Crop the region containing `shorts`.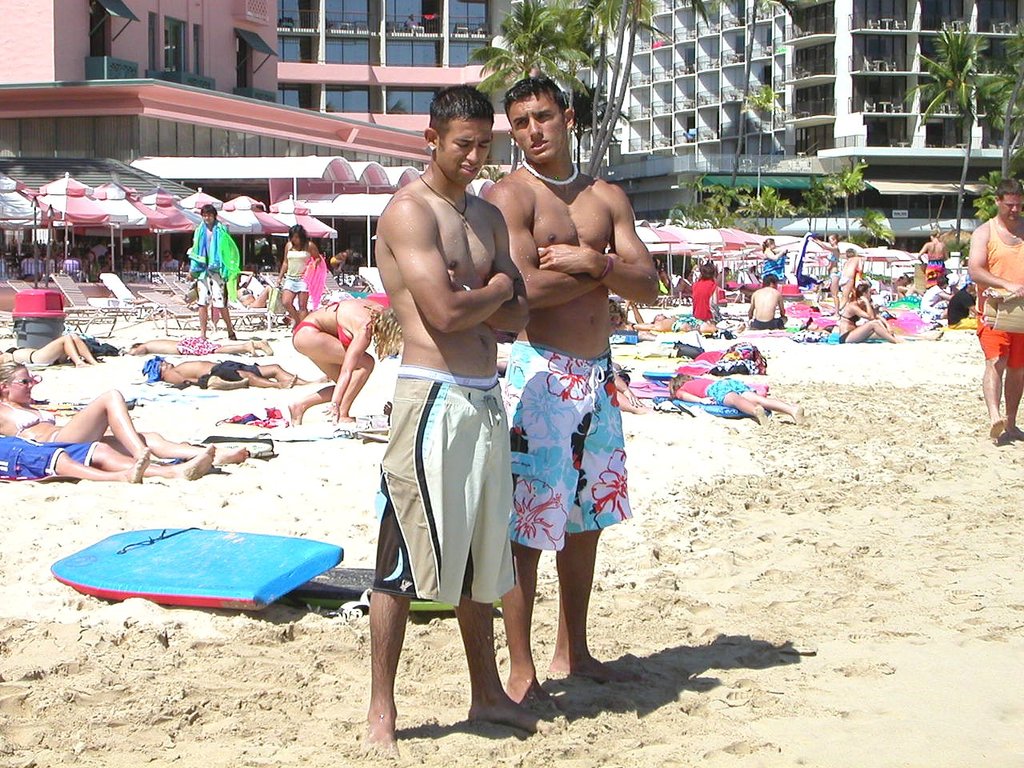
Crop region: l=750, t=318, r=782, b=330.
